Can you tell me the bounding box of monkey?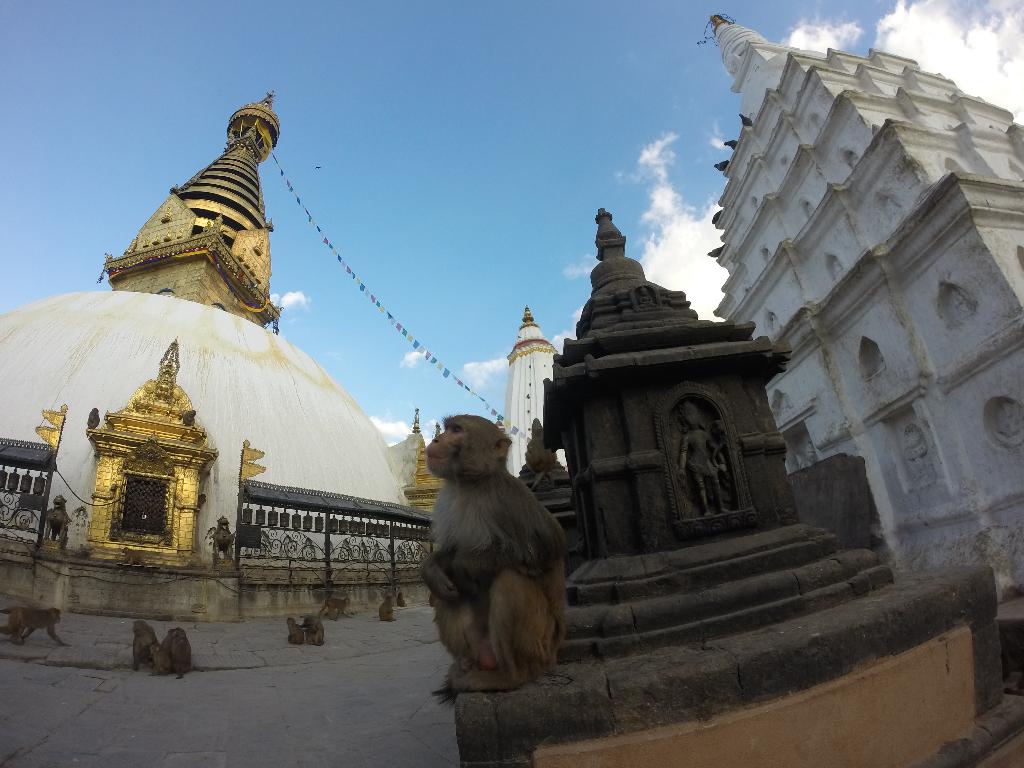
<box>0,604,69,642</box>.
